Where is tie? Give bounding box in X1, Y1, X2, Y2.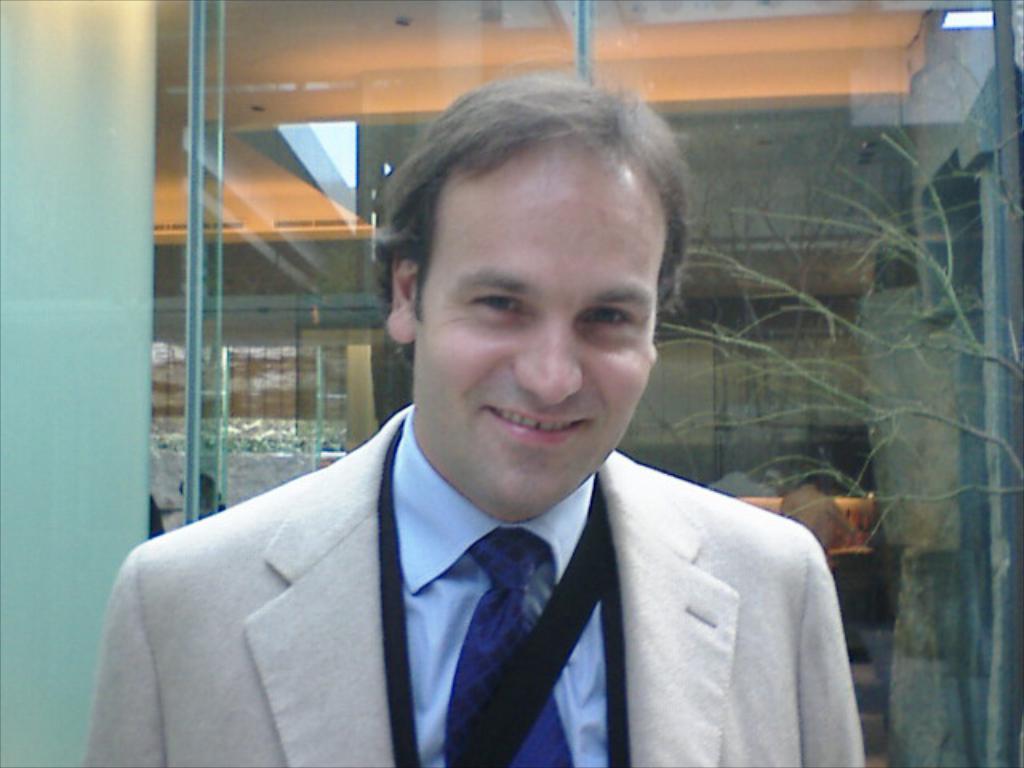
432, 512, 578, 762.
